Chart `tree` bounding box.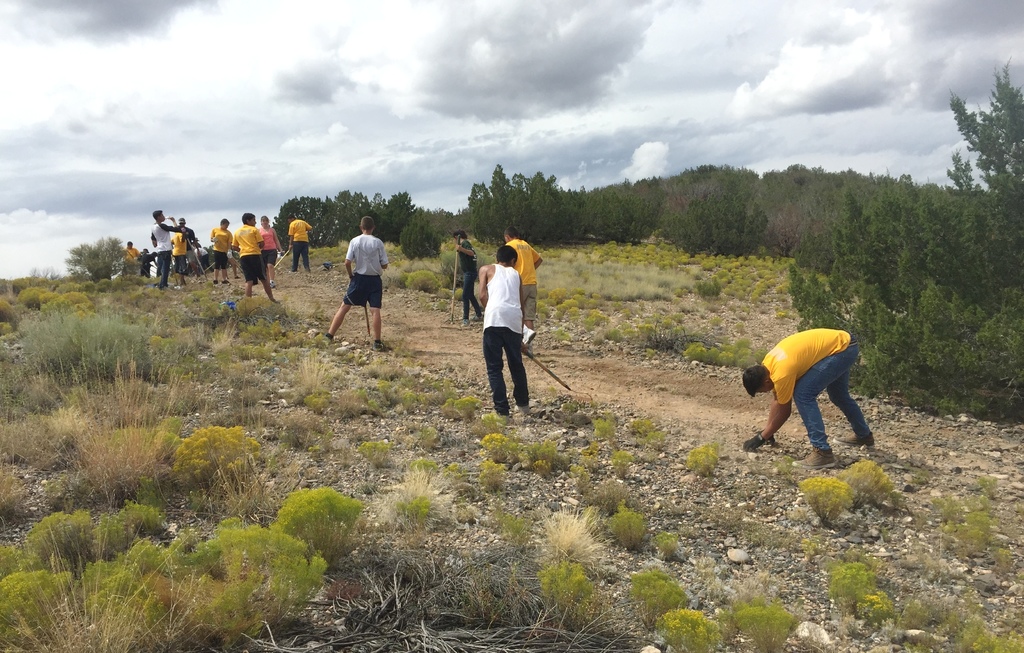
Charted: [x1=64, y1=237, x2=129, y2=278].
